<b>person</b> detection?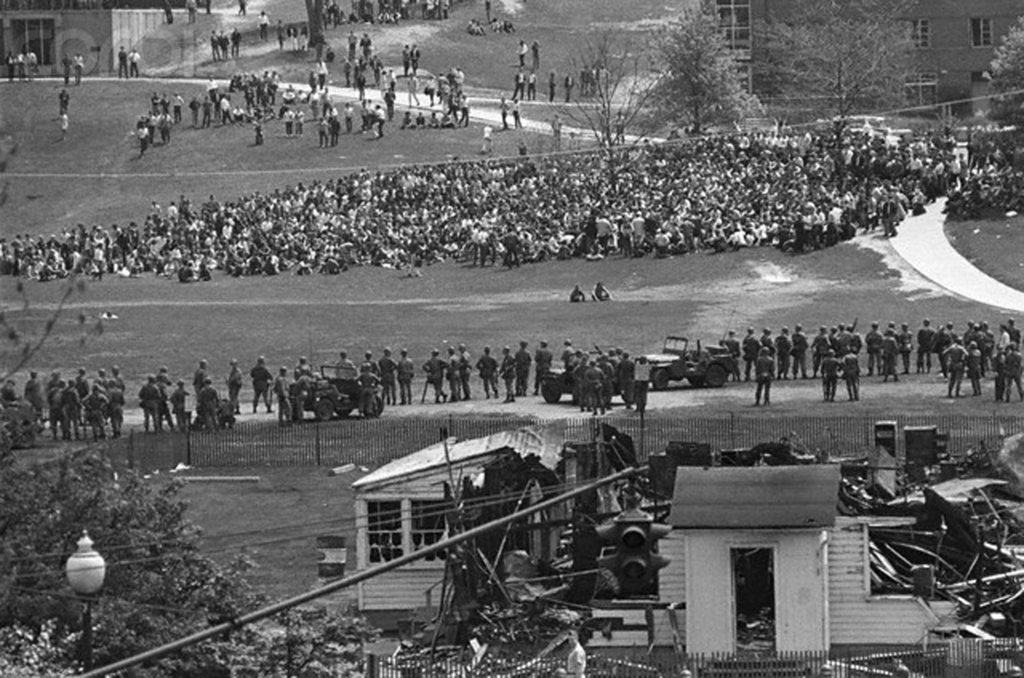
196, 372, 223, 433
